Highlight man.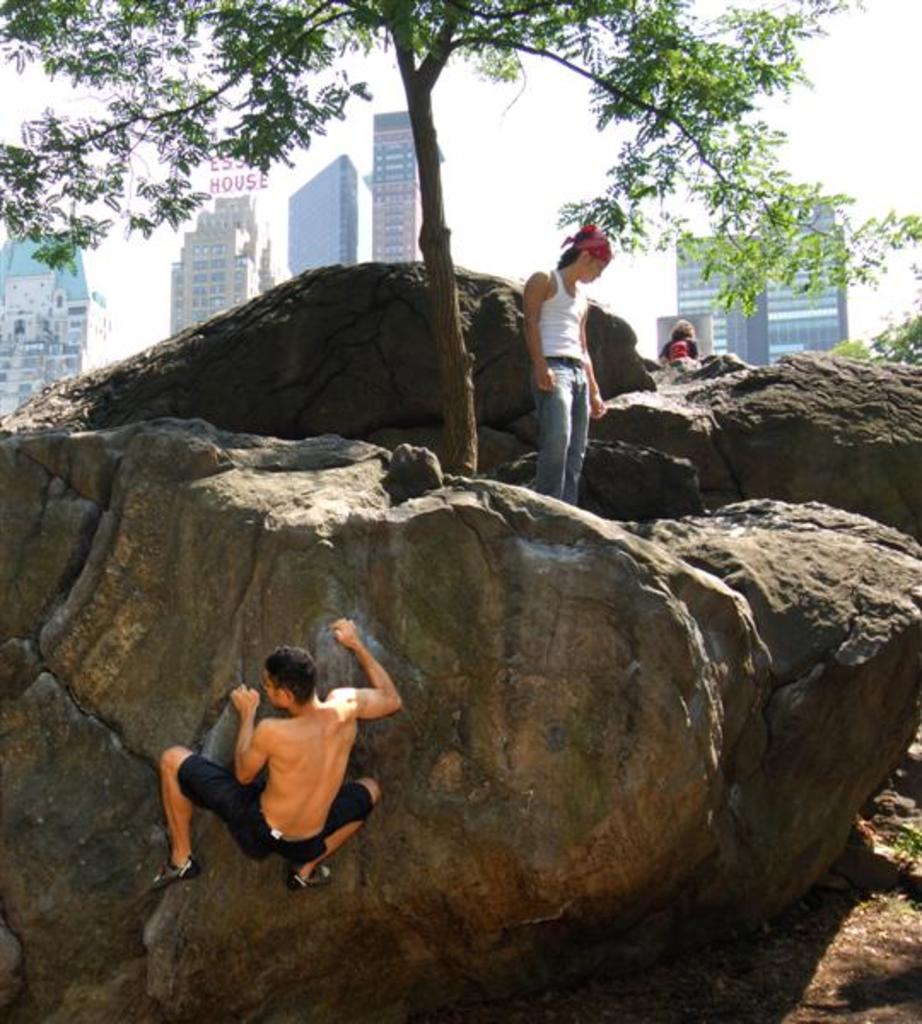
Highlighted region: locate(656, 319, 700, 370).
